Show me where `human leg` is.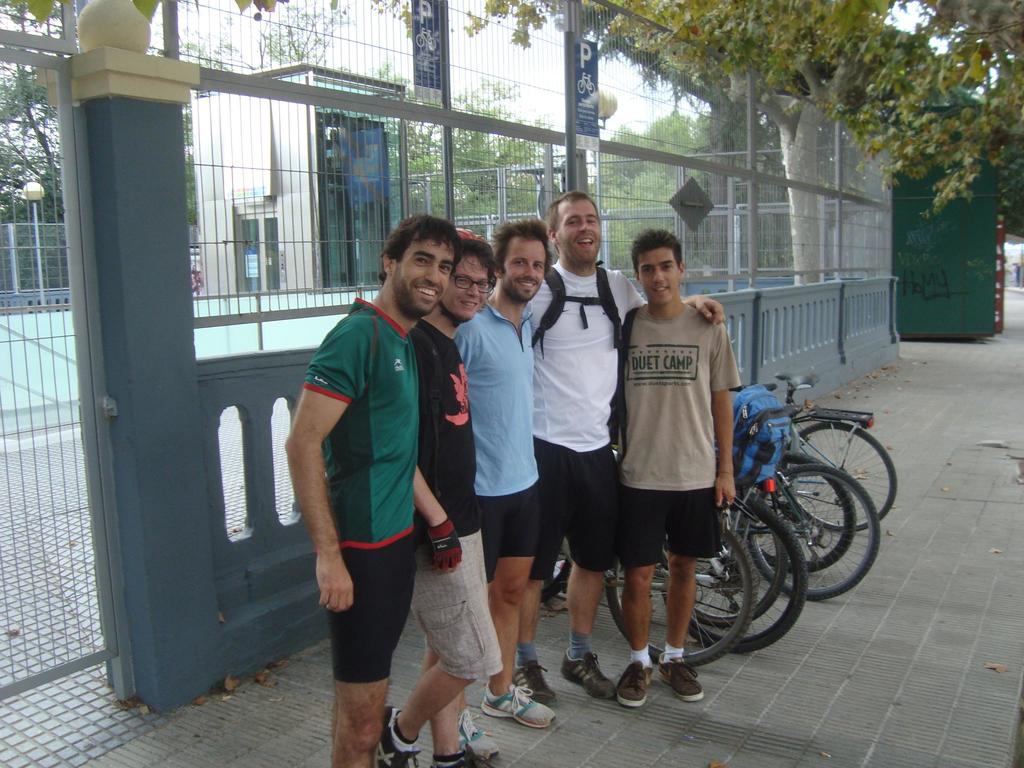
`human leg` is at <box>380,531,500,767</box>.
